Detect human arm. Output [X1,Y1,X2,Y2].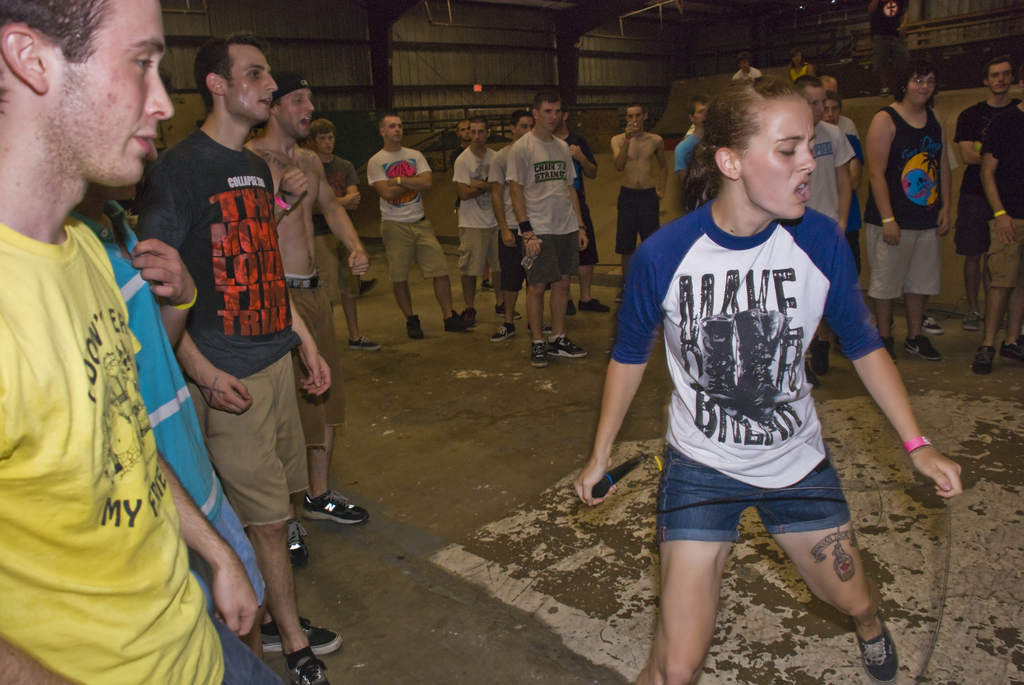
[832,120,857,234].
